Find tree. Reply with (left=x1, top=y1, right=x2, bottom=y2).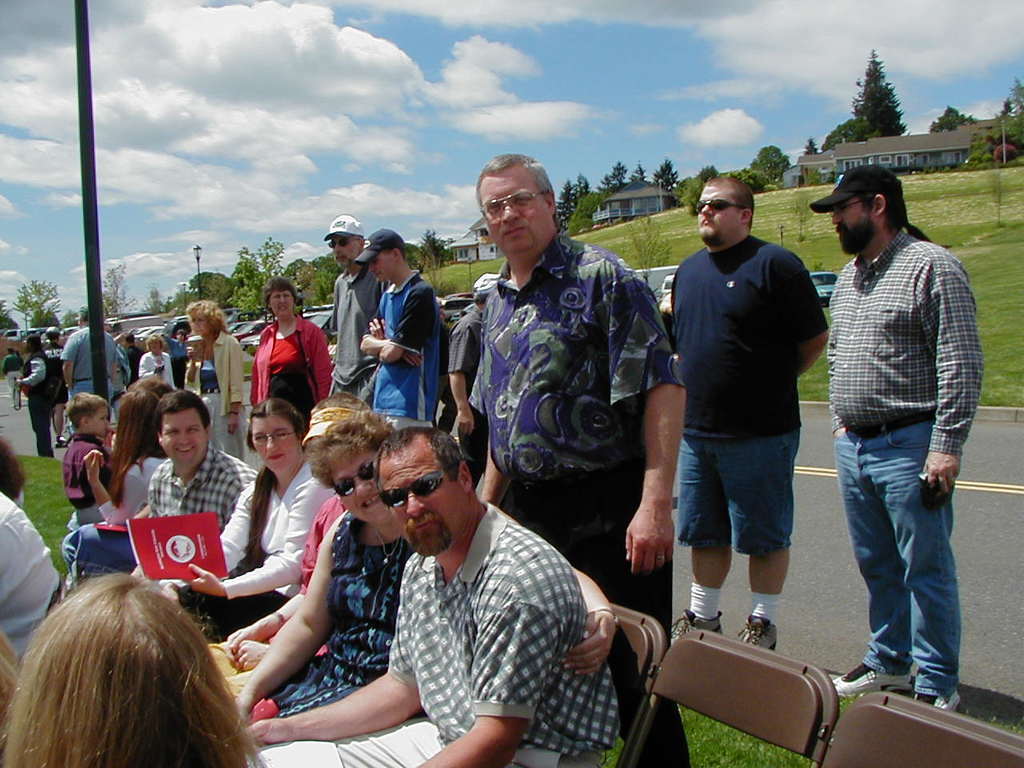
(left=404, top=239, right=425, bottom=269).
